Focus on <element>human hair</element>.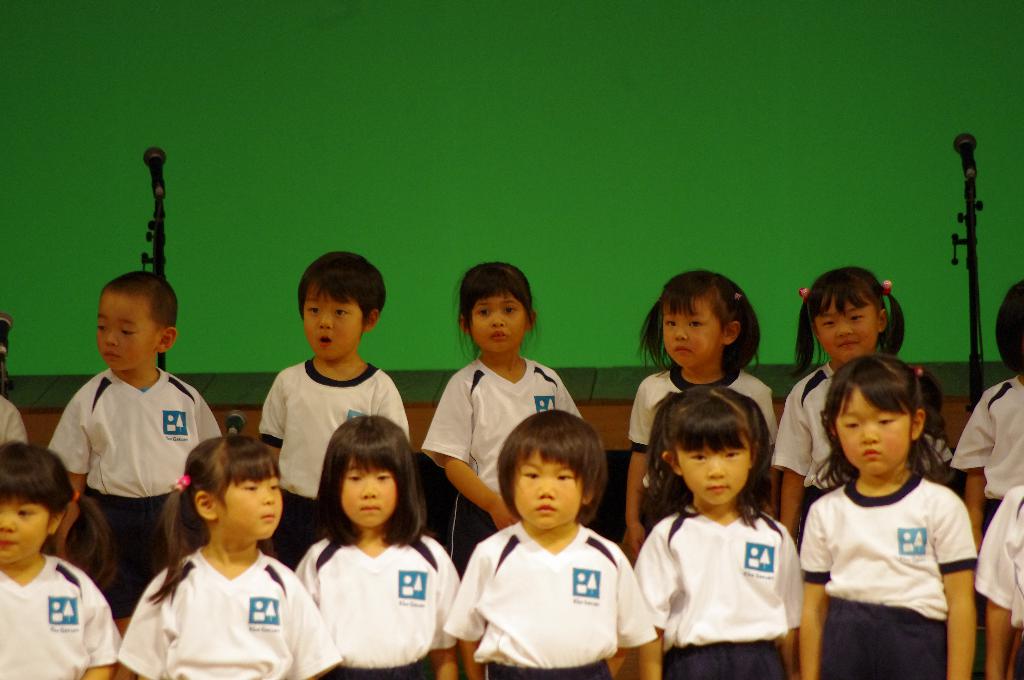
Focused at (457,261,537,355).
